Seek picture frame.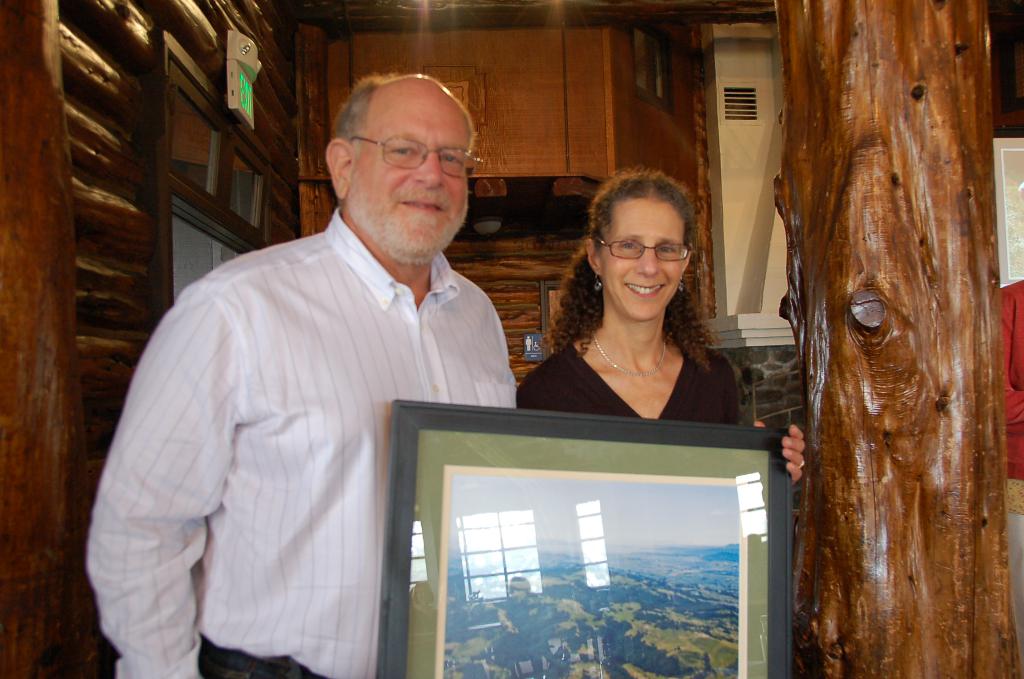
left=372, top=382, right=787, bottom=661.
